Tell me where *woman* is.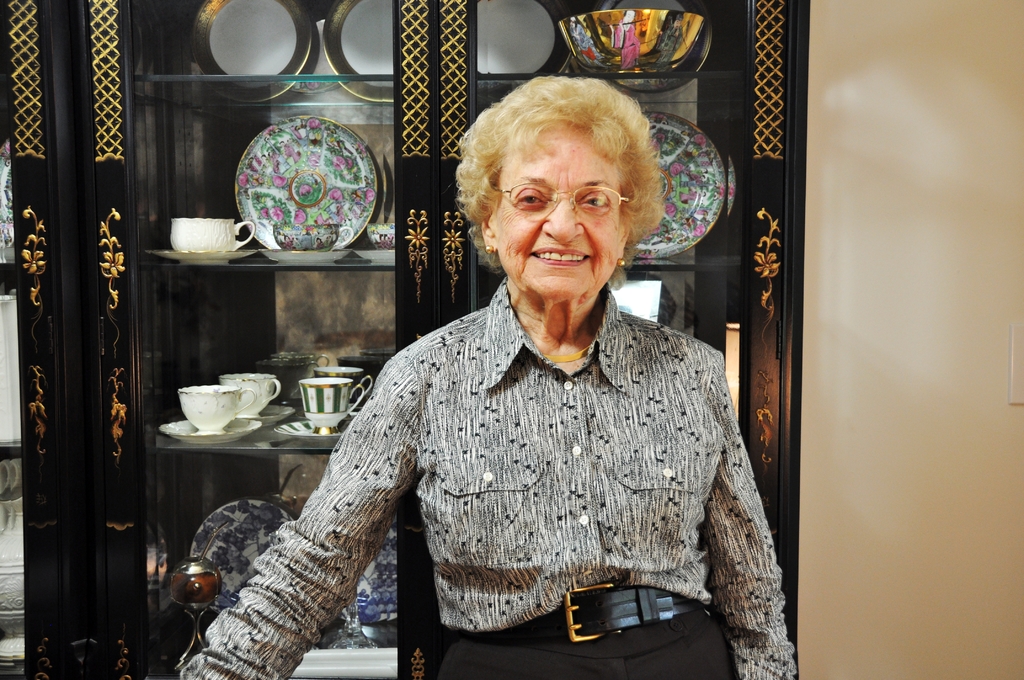
*woman* is at [188,117,768,662].
